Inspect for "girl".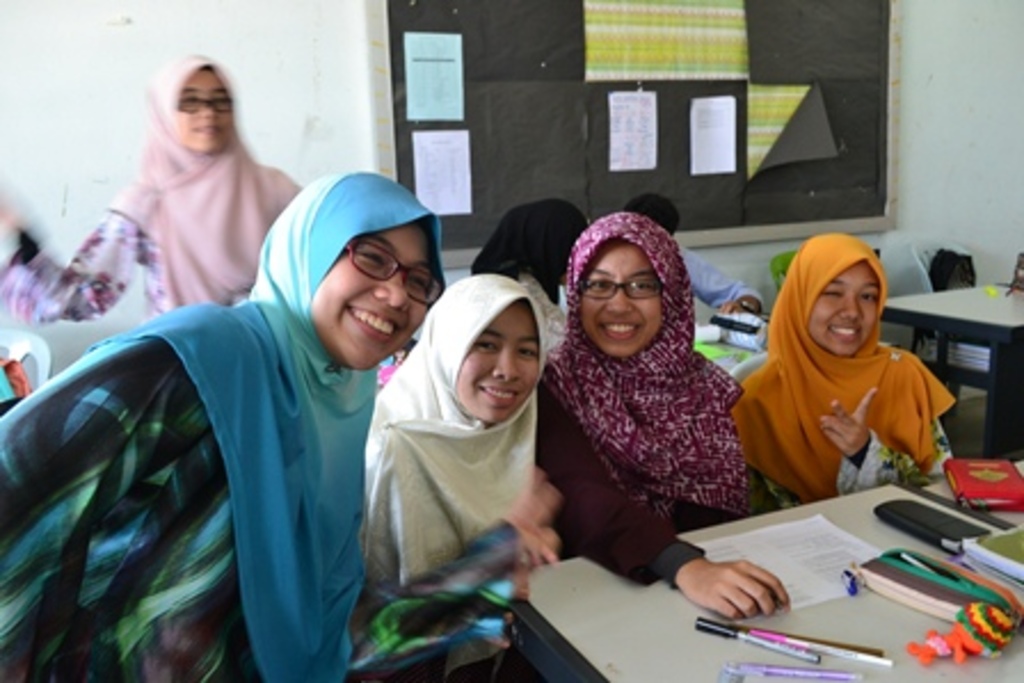
Inspection: 361/272/551/681.
